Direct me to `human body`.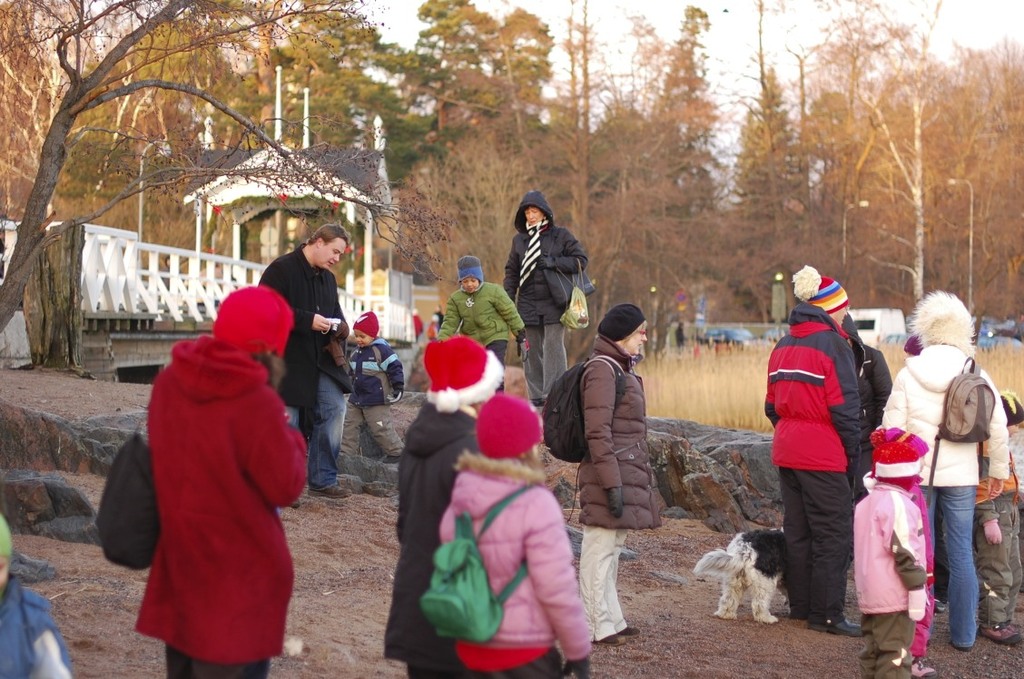
Direction: 383,399,477,678.
